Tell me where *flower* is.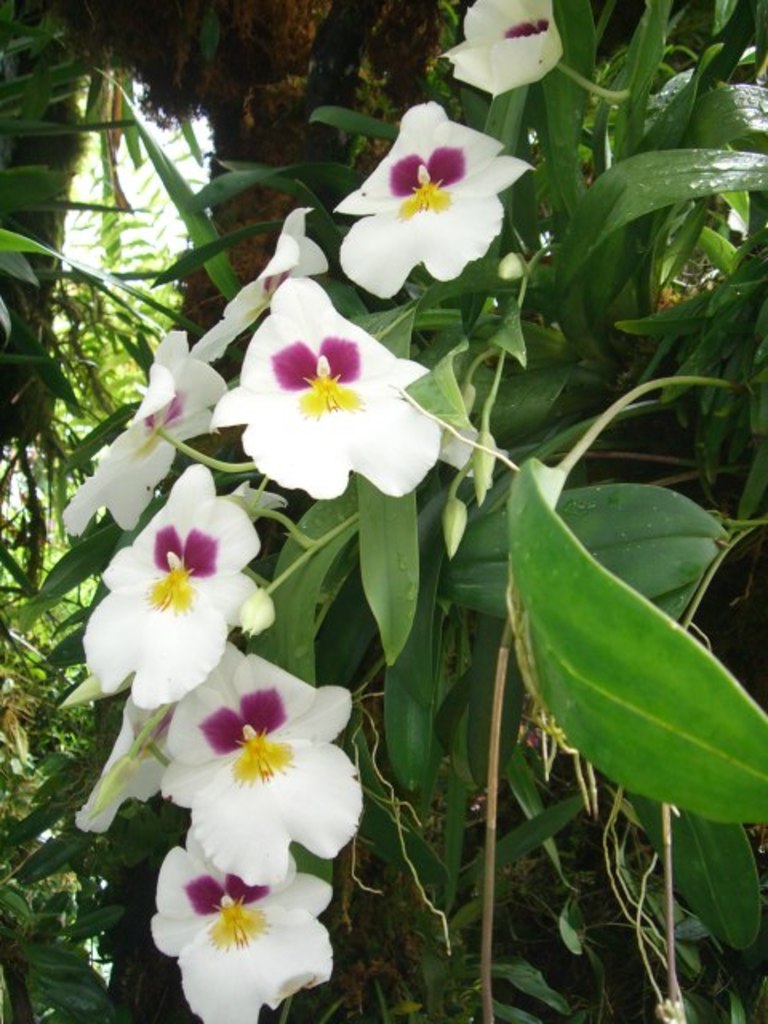
*flower* is at (75,461,266,709).
